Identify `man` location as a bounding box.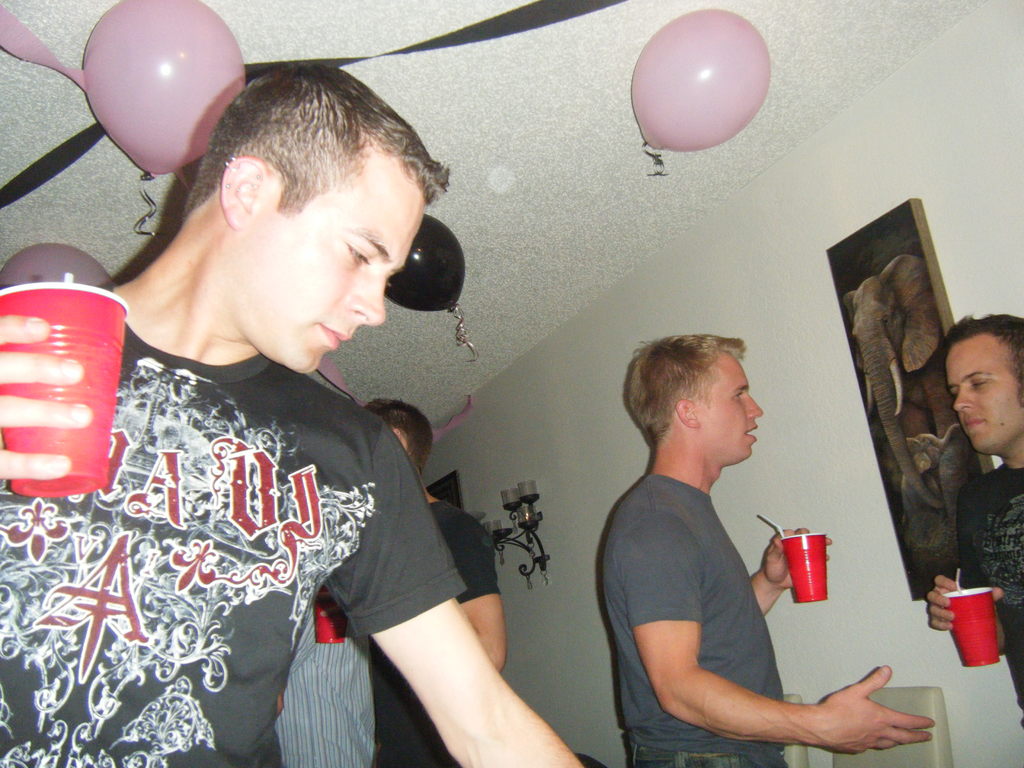
(left=315, top=397, right=506, bottom=767).
